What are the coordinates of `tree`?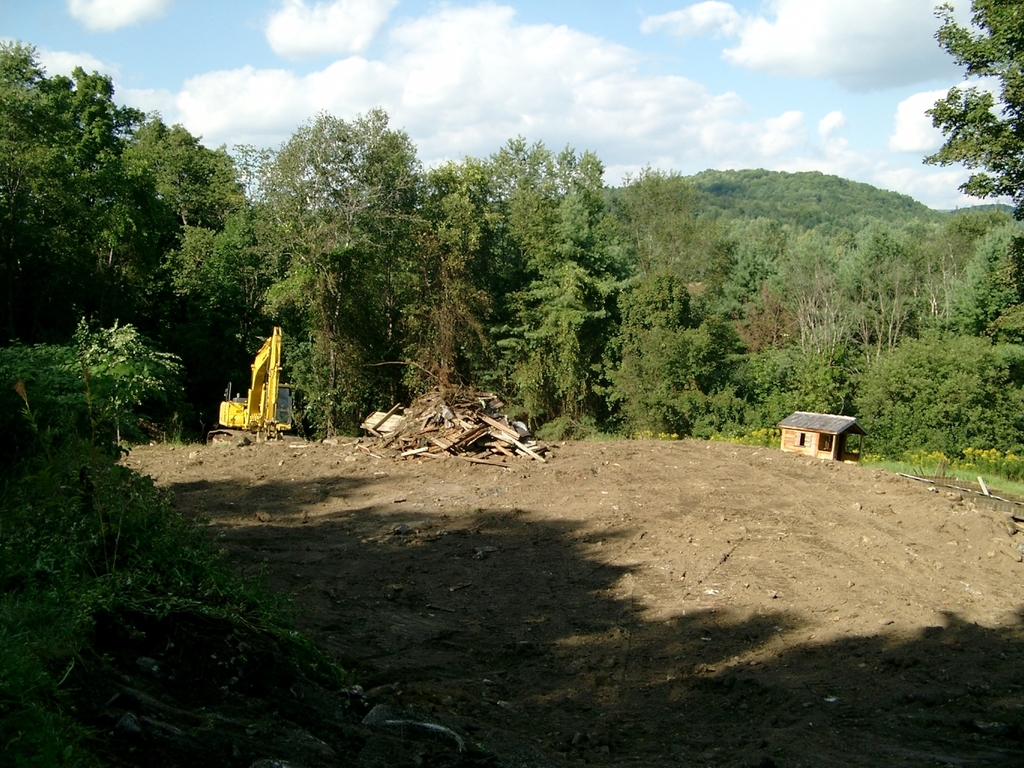
region(585, 148, 722, 431).
